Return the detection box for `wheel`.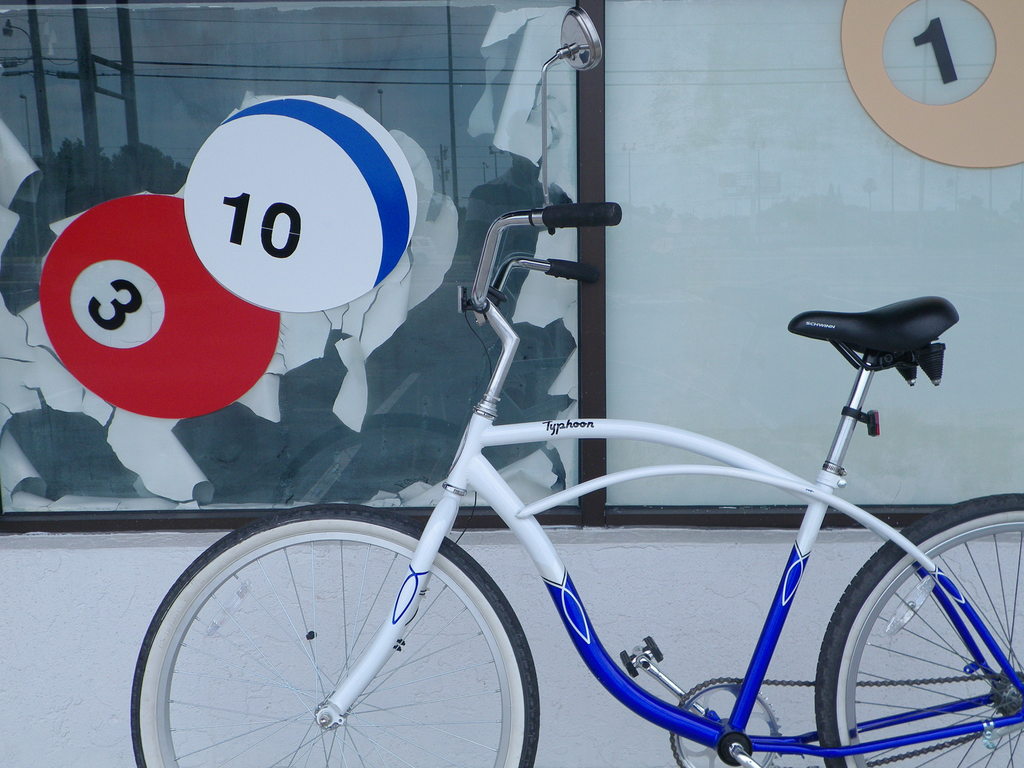
<box>815,492,1023,767</box>.
